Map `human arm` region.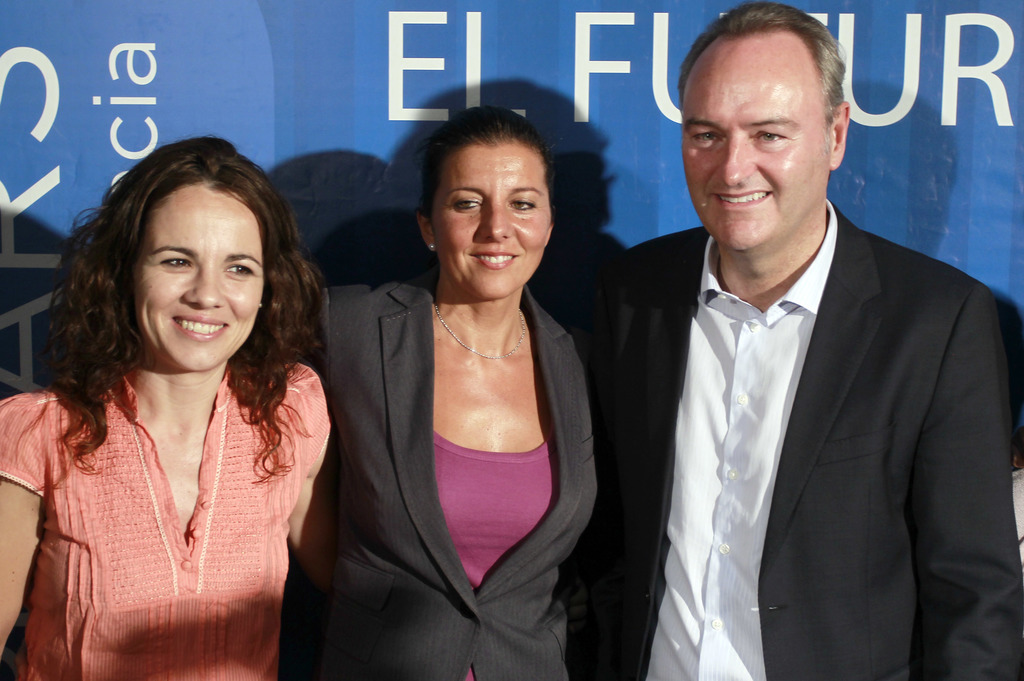
Mapped to <box>915,271,1023,680</box>.
